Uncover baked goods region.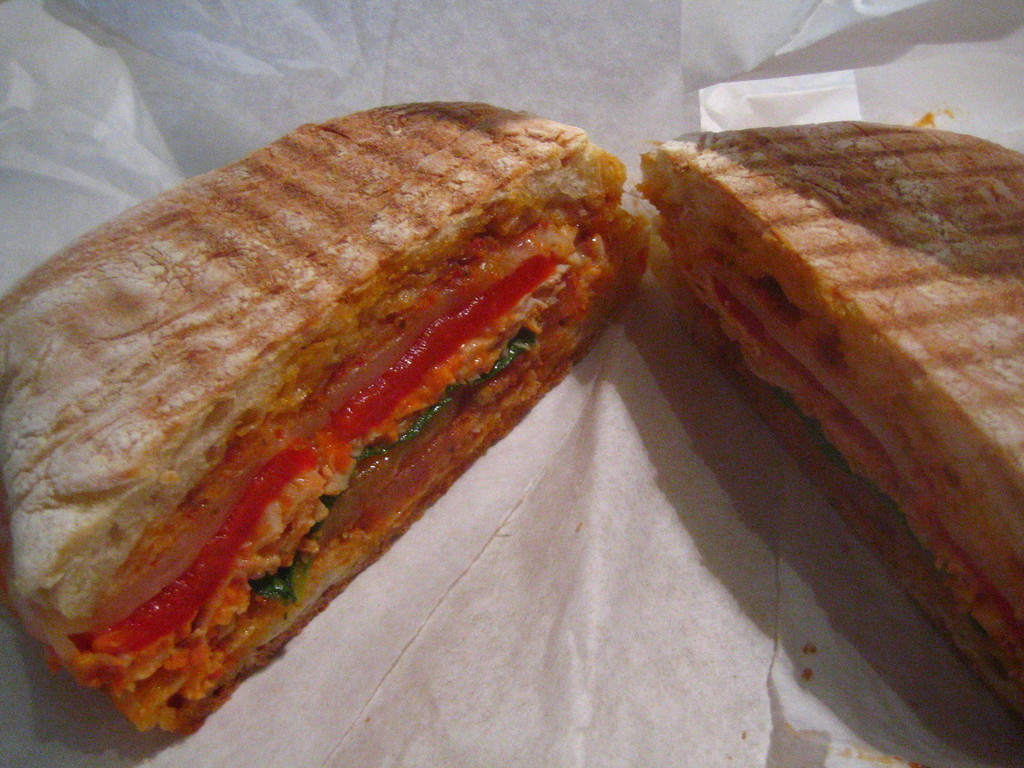
Uncovered: bbox=(636, 120, 1023, 726).
